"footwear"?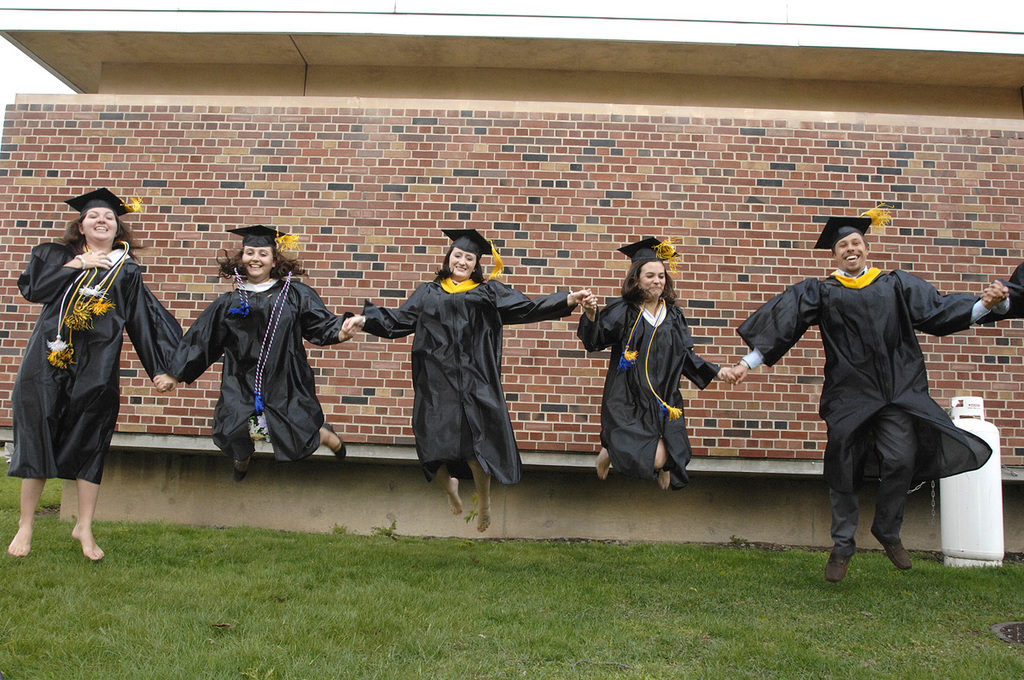
bbox(232, 435, 256, 483)
